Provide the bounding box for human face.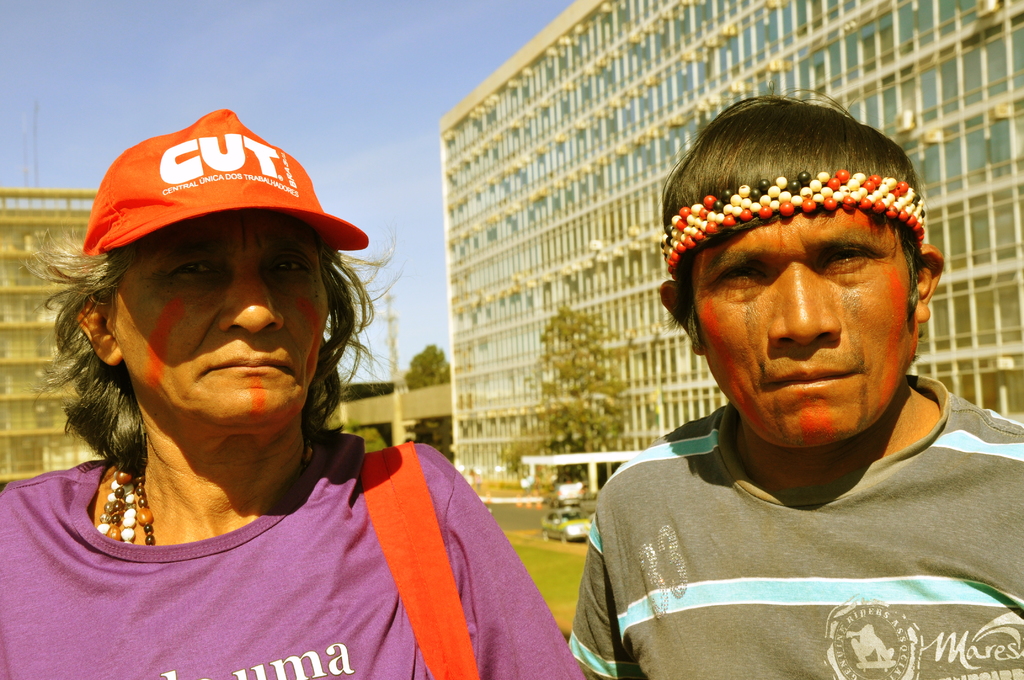
bbox(696, 220, 920, 446).
